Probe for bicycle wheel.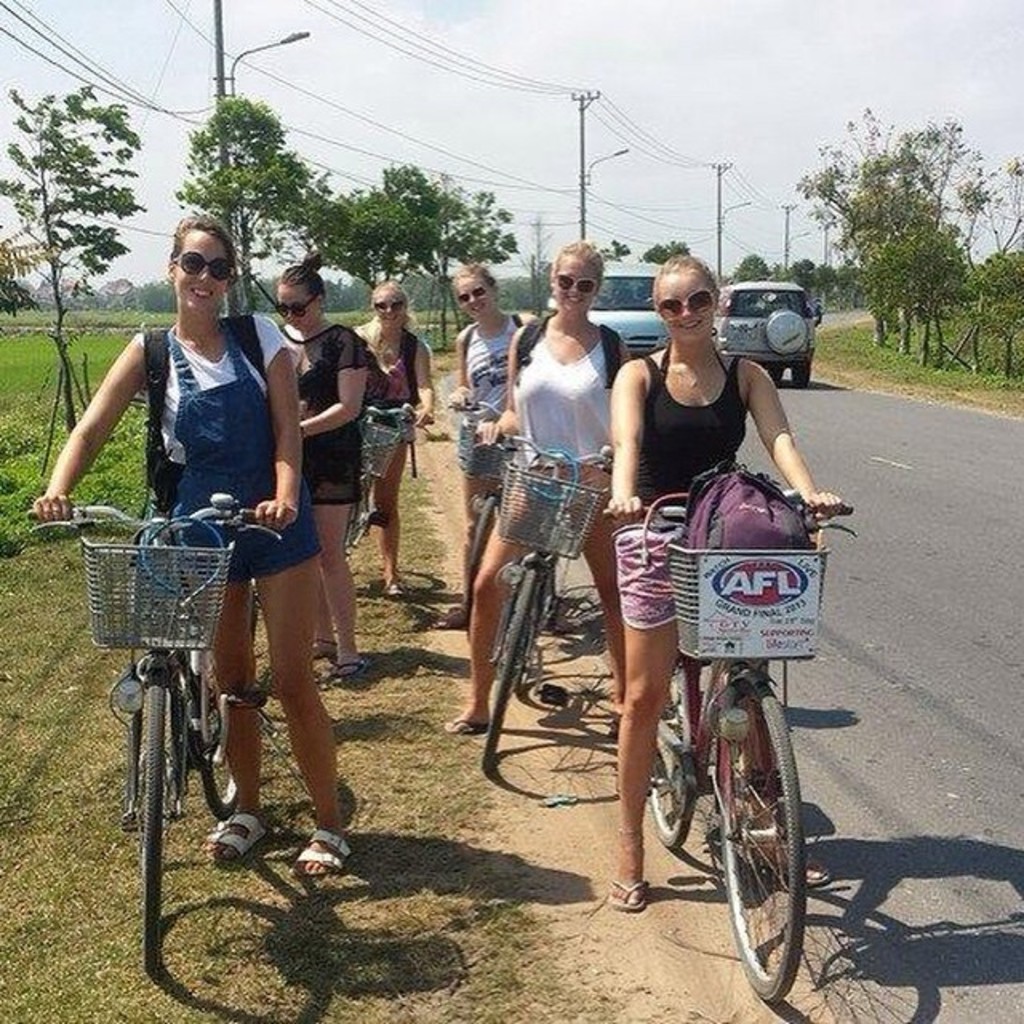
Probe result: 352,475,371,554.
